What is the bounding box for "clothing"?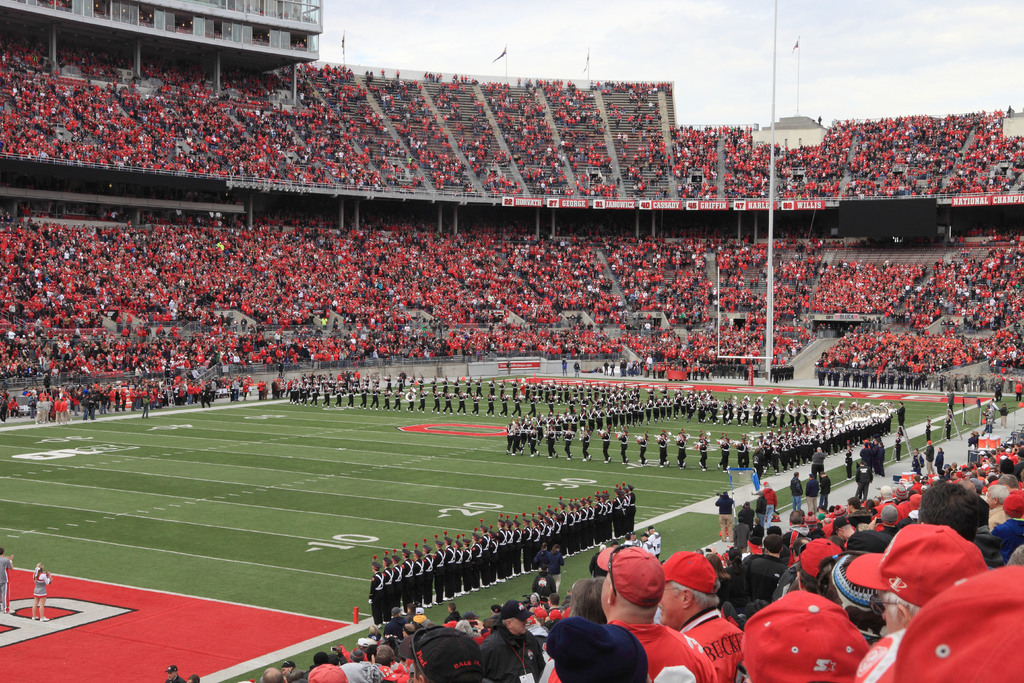
<bbox>405, 393, 417, 407</bbox>.
